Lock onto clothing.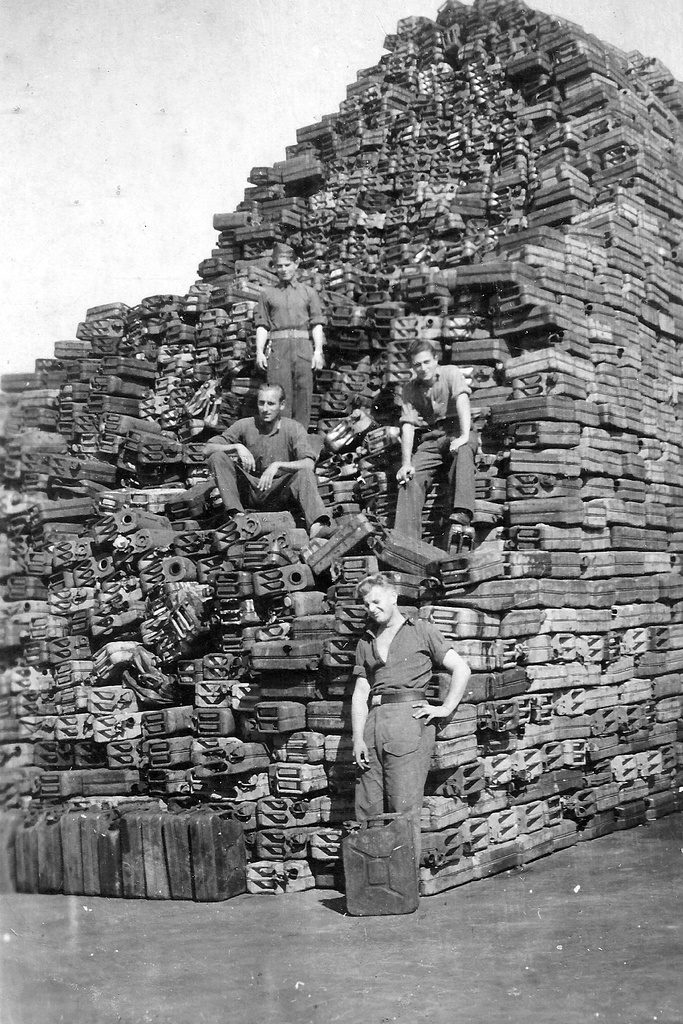
Locked: {"left": 354, "top": 616, "right": 454, "bottom": 860}.
